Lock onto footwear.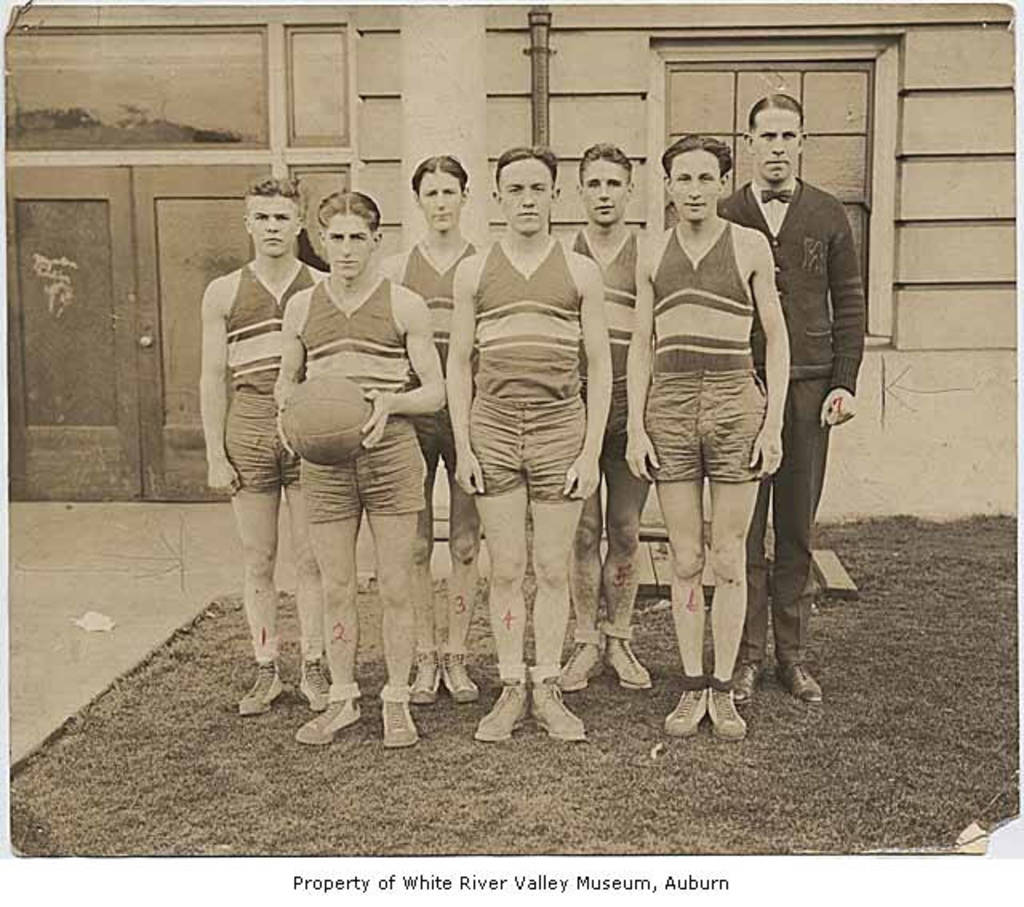
Locked: l=298, t=649, r=326, b=712.
